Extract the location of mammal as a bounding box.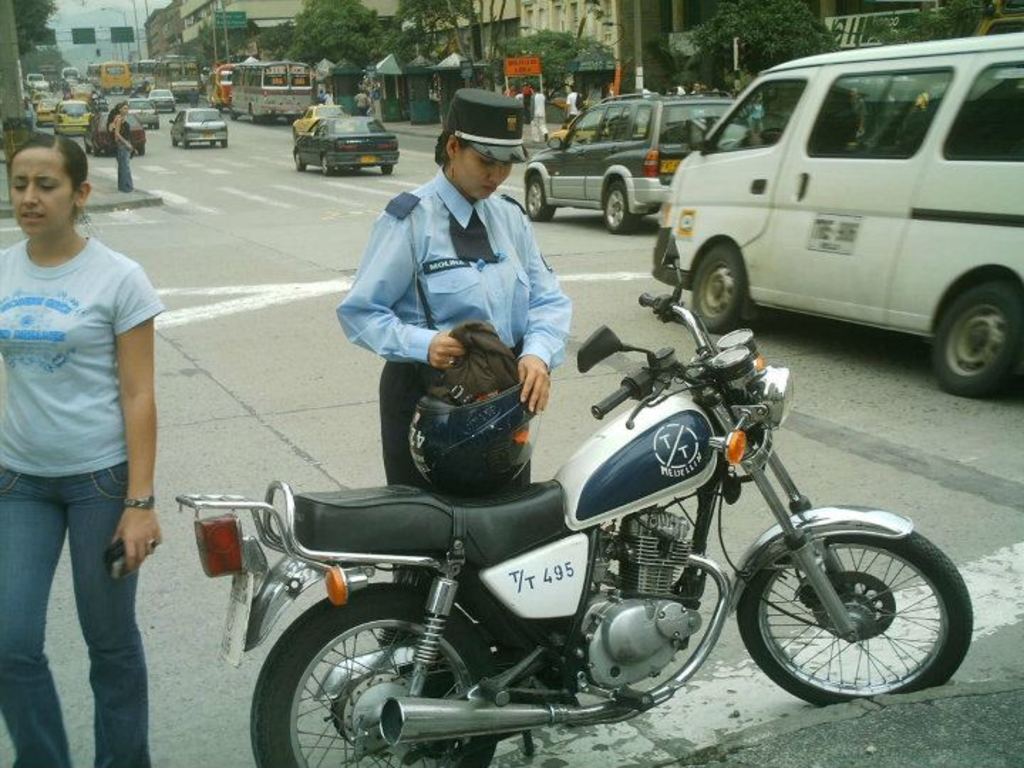
334/95/579/757.
